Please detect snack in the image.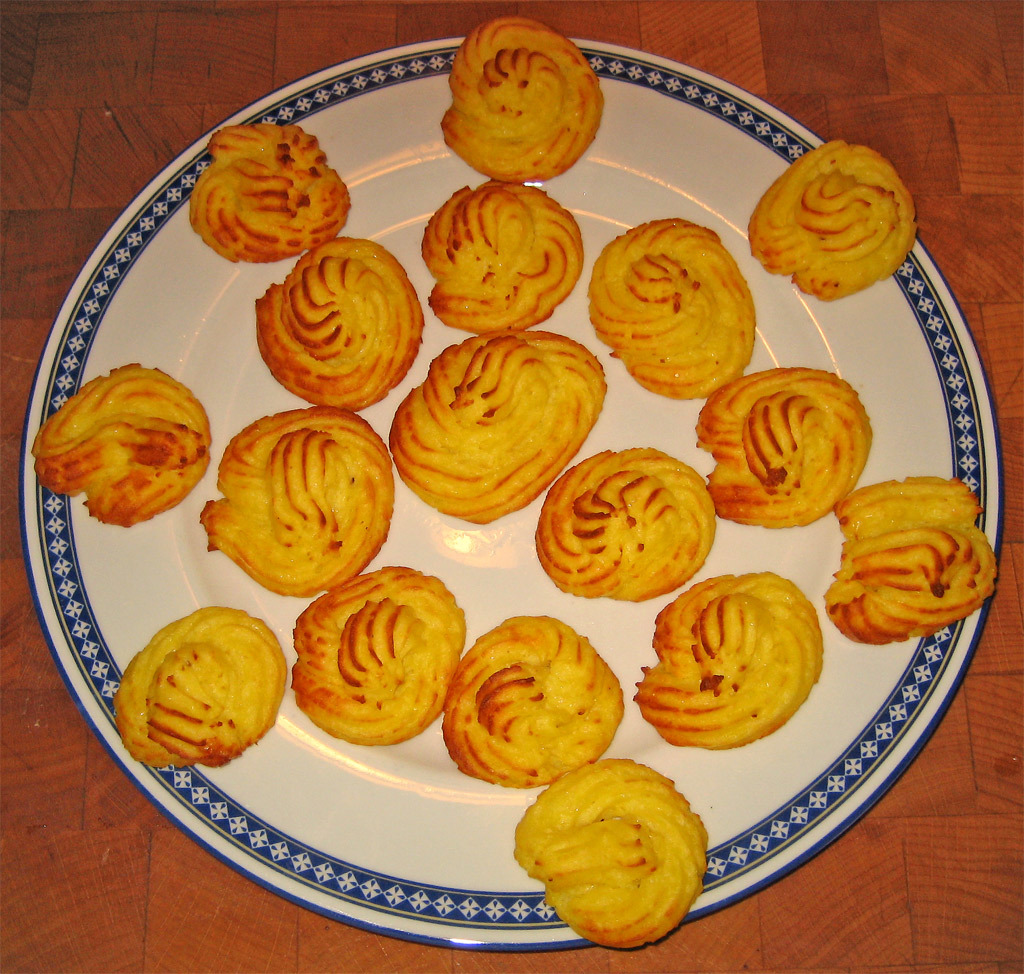
[193, 128, 355, 270].
